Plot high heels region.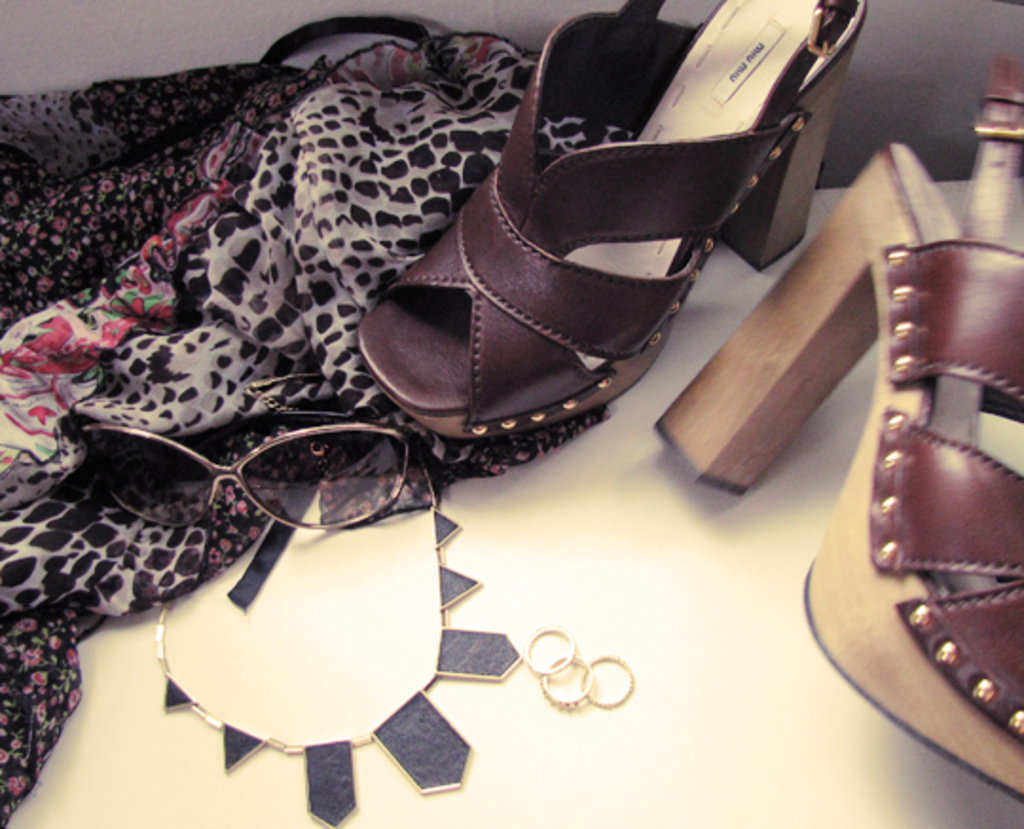
Plotted at left=358, top=0, right=863, bottom=448.
